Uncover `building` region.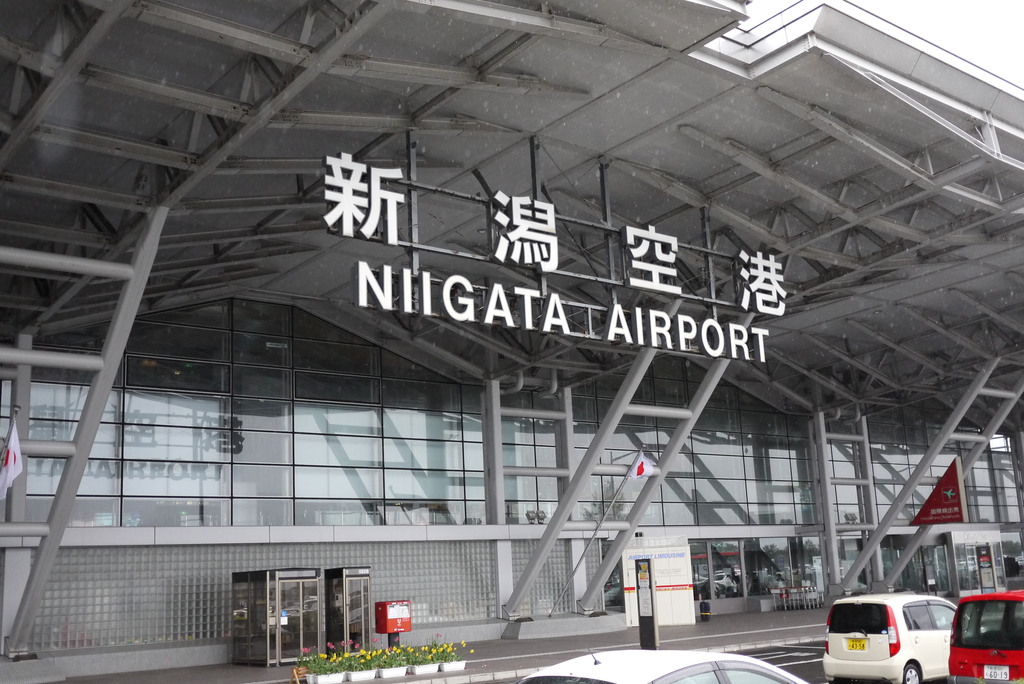
Uncovered: x1=0, y1=0, x2=1023, y2=681.
